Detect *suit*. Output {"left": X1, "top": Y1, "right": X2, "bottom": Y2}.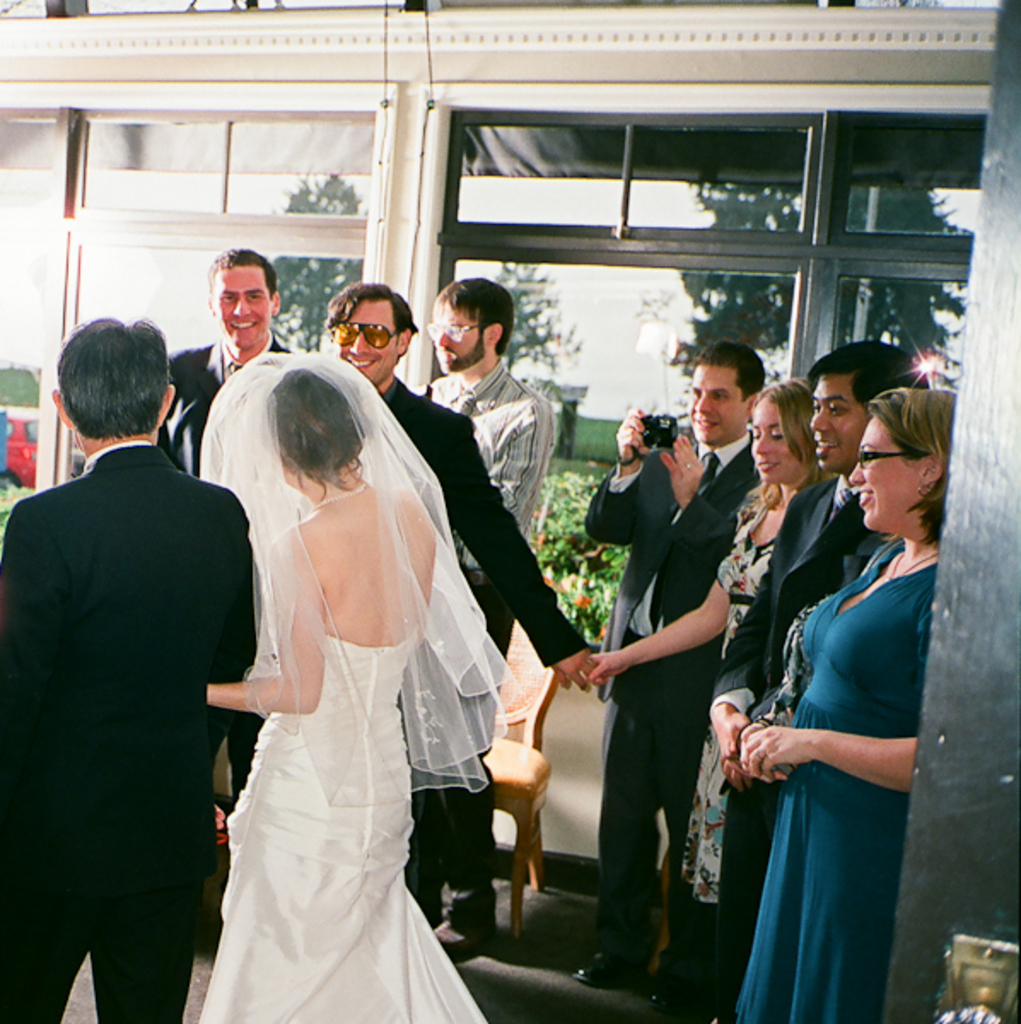
{"left": 582, "top": 435, "right": 763, "bottom": 973}.
